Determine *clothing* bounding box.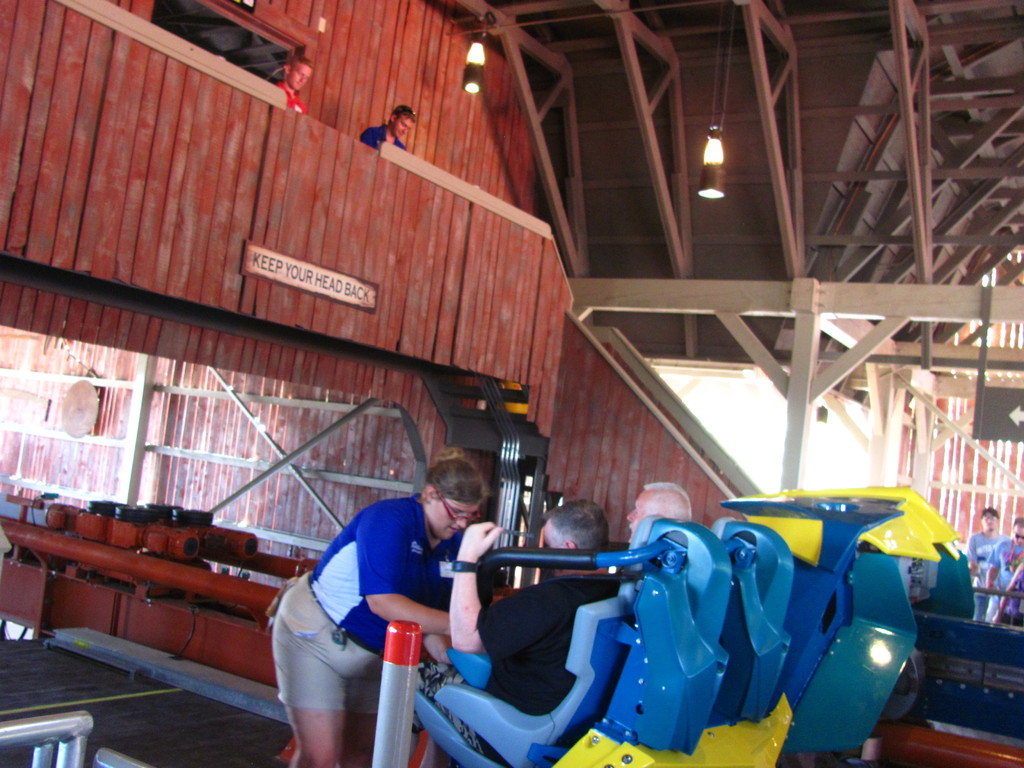
Determined: x1=986 y1=537 x2=1023 y2=623.
